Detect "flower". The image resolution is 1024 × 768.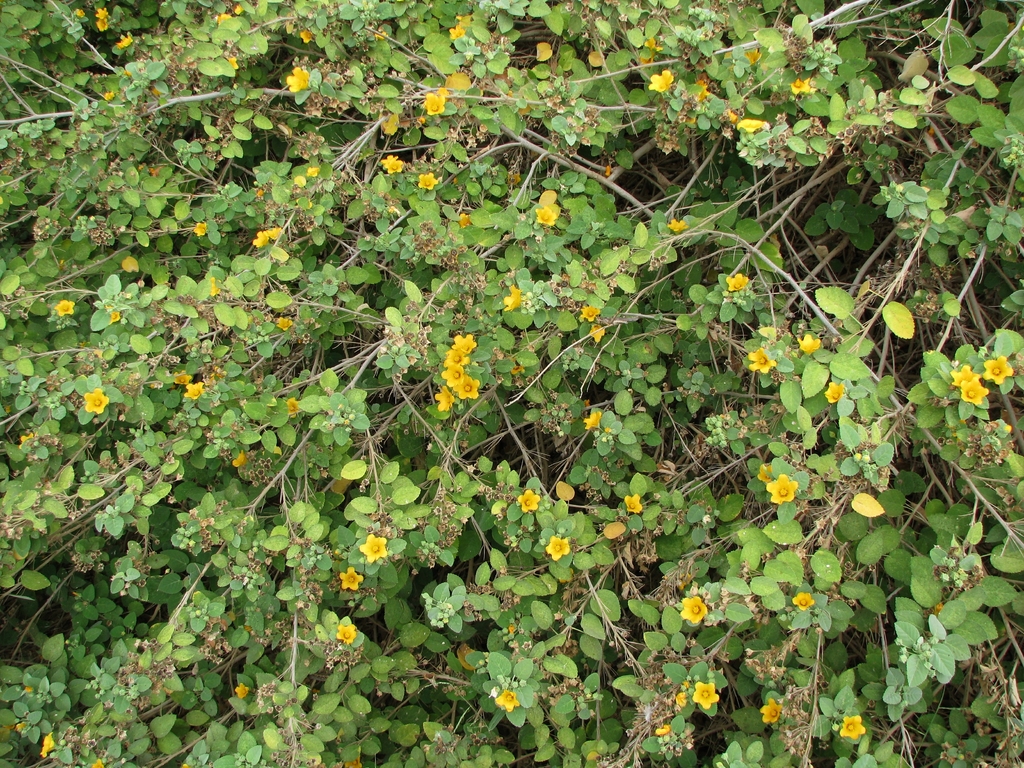
Rect(84, 388, 107, 414).
